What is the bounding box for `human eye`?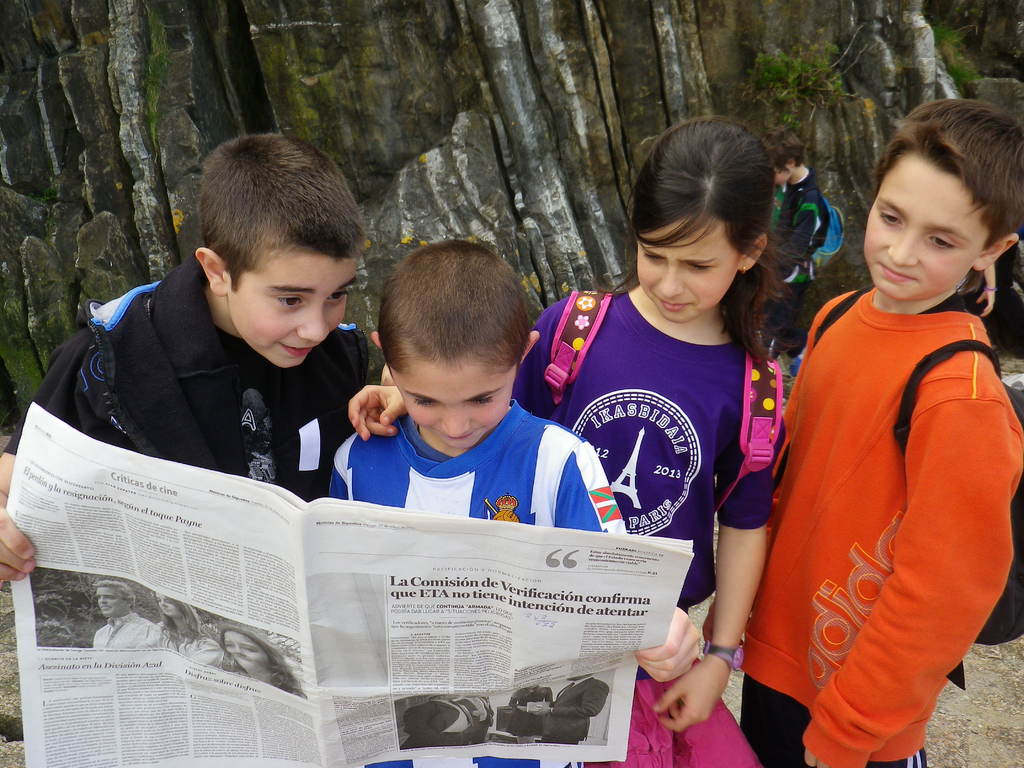
[474,396,492,404].
